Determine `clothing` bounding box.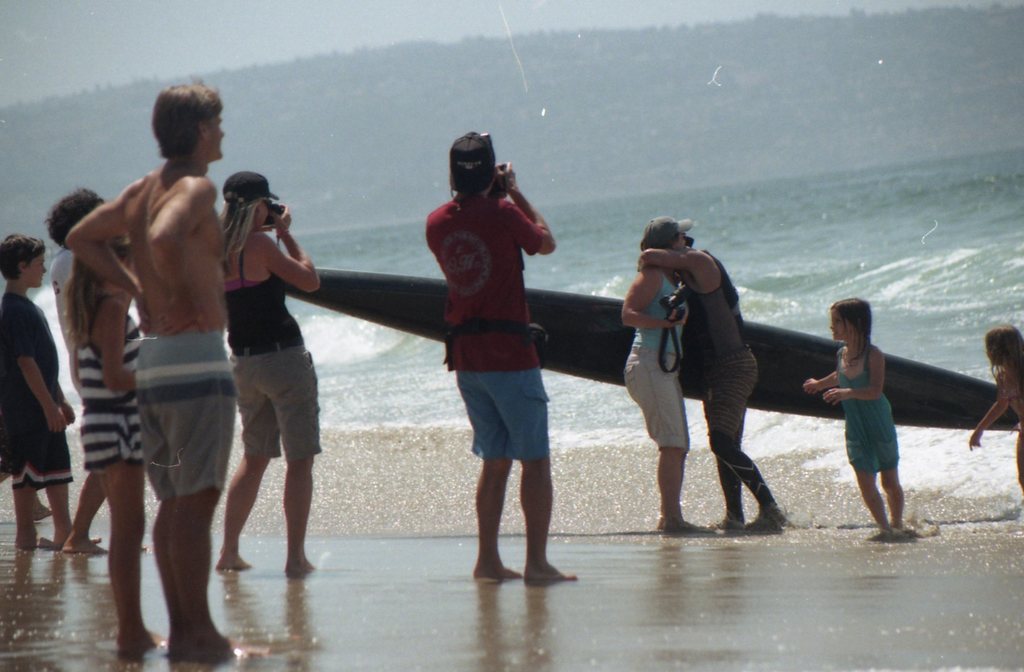
Determined: region(425, 190, 551, 461).
